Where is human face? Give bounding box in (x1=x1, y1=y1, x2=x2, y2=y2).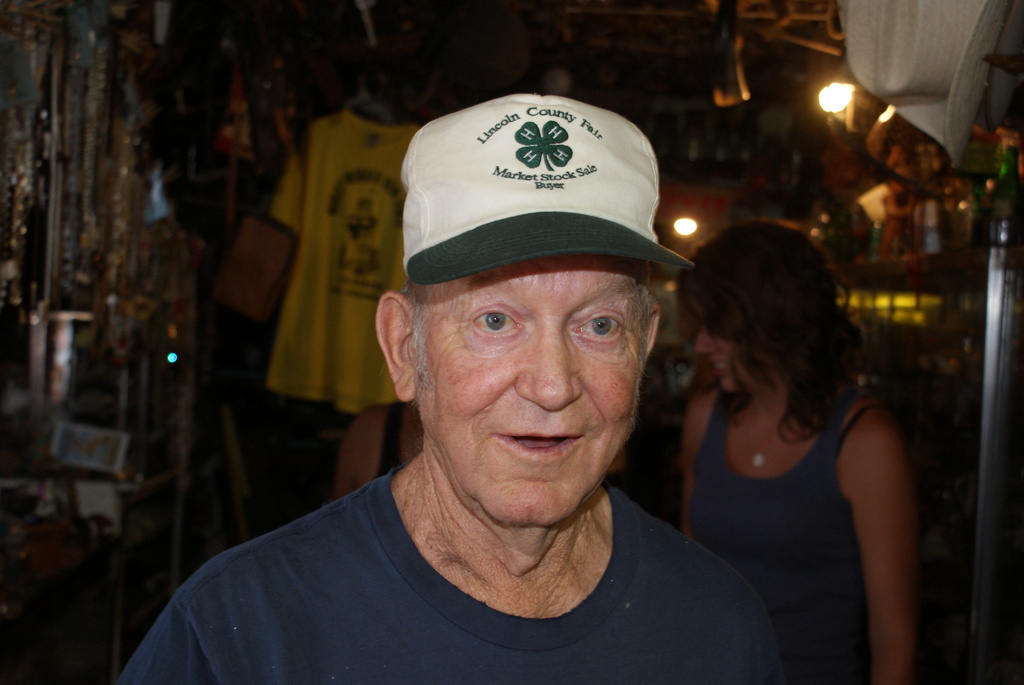
(x1=417, y1=253, x2=638, y2=532).
